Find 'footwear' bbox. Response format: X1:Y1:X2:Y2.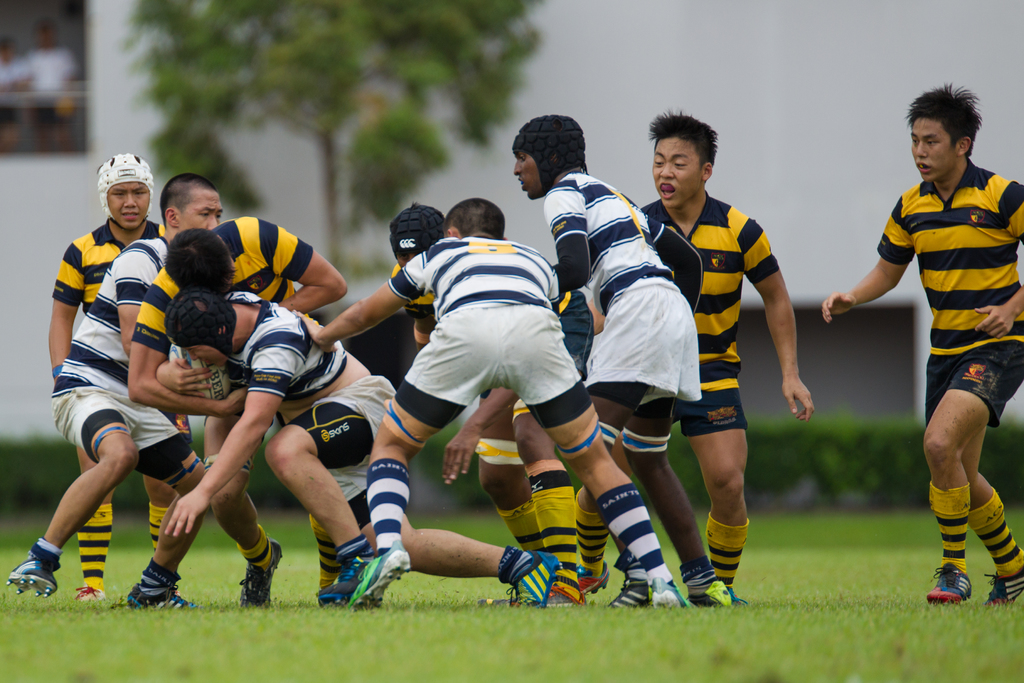
506:547:564:607.
